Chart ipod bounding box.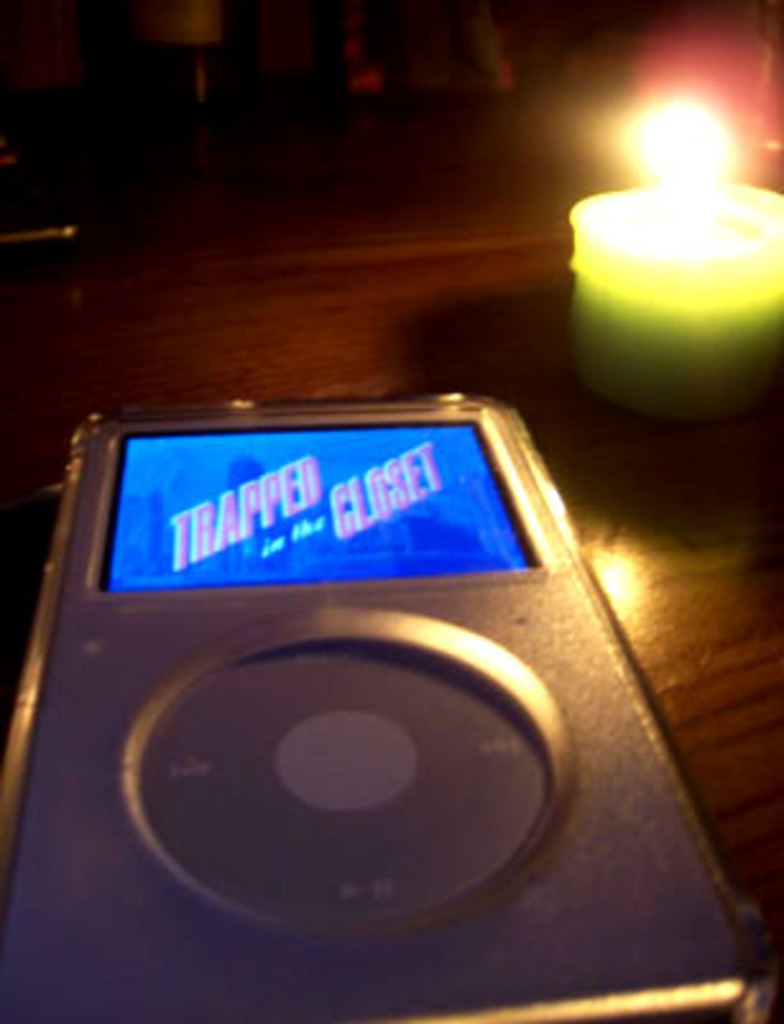
Charted: Rect(0, 391, 776, 1021).
